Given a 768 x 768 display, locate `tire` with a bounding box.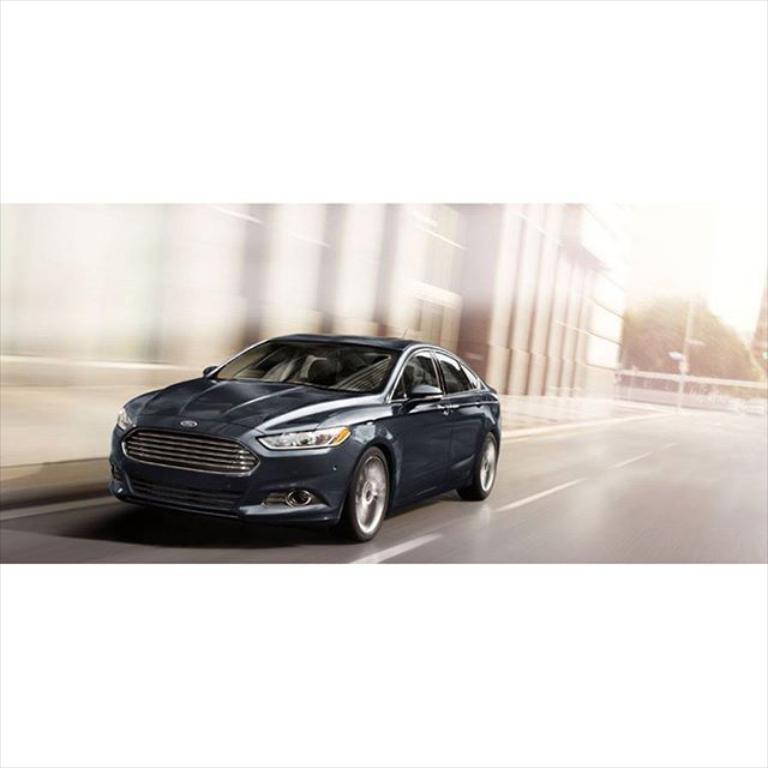
Located: region(462, 432, 498, 503).
